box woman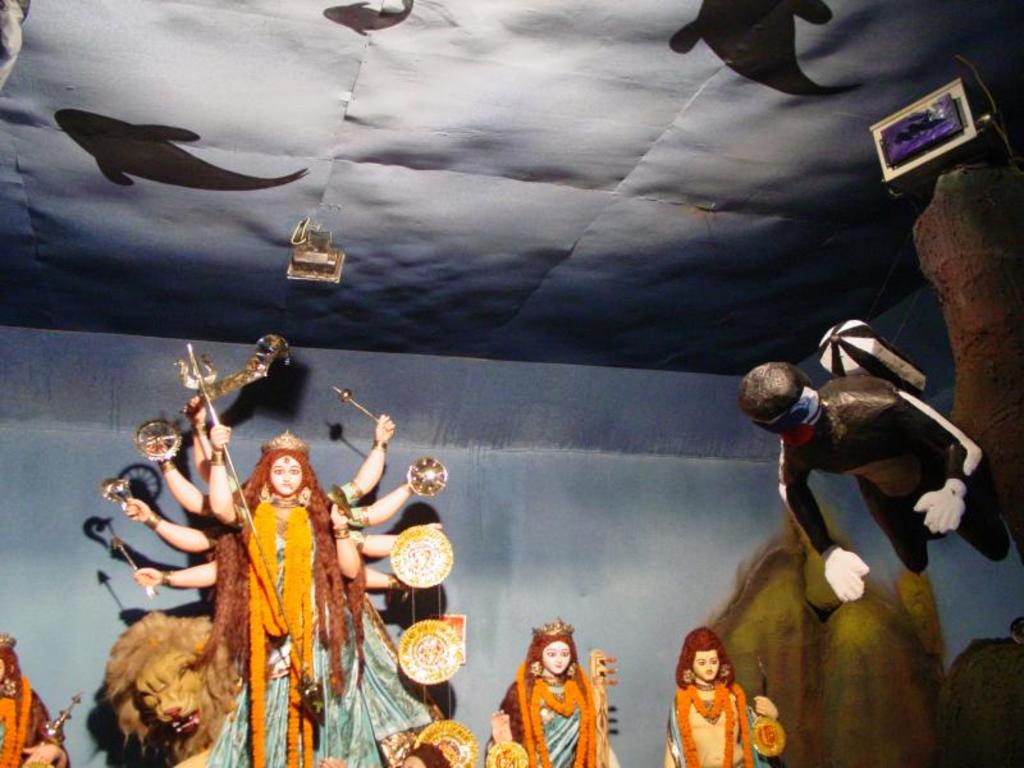
{"left": 115, "top": 421, "right": 447, "bottom": 767}
